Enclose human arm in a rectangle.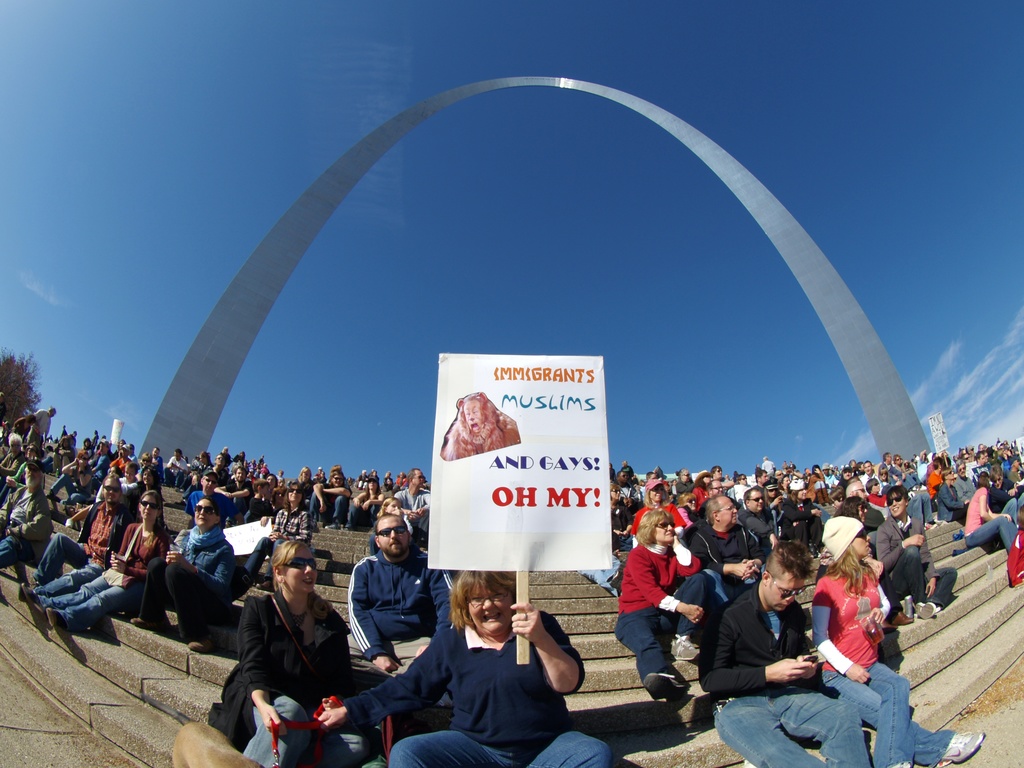
bbox=[4, 476, 31, 499].
